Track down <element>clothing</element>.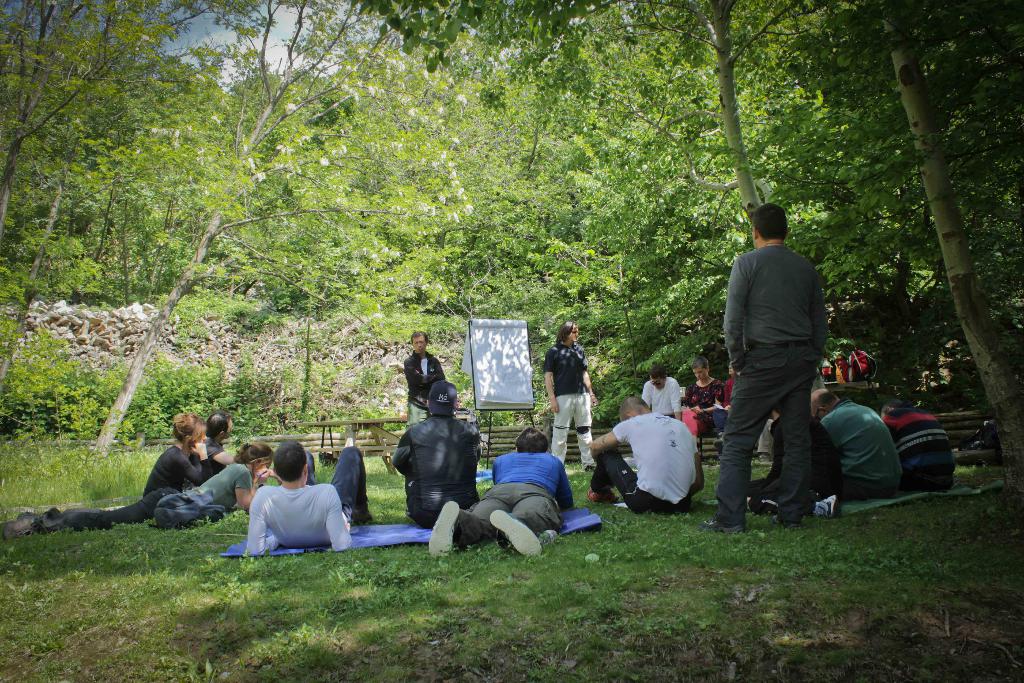
Tracked to l=457, t=452, r=573, b=544.
